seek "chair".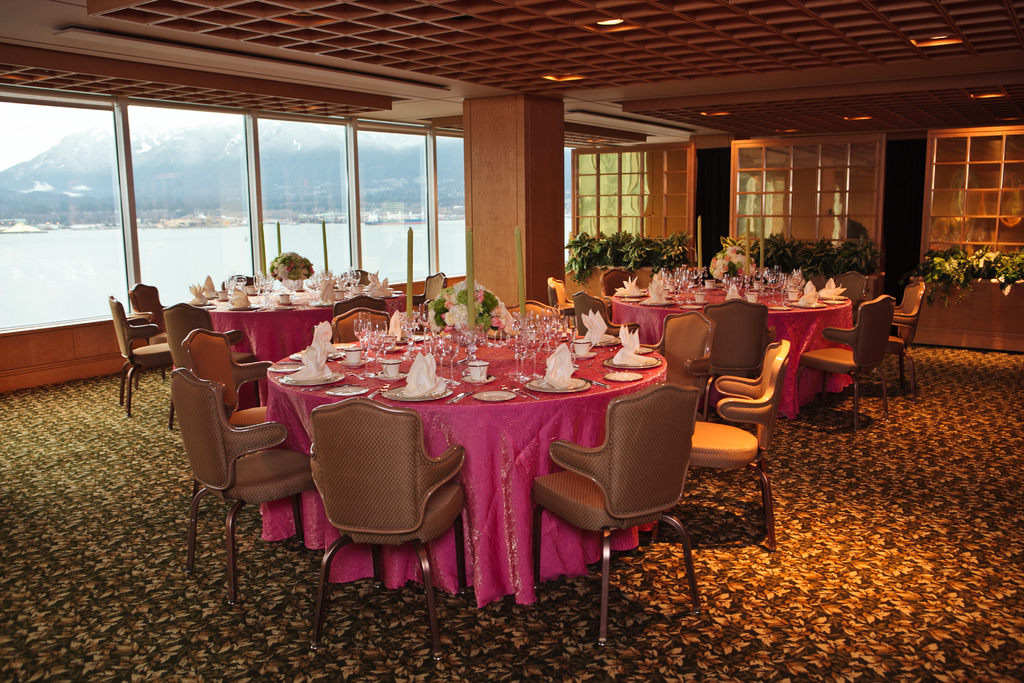
locate(794, 291, 886, 434).
